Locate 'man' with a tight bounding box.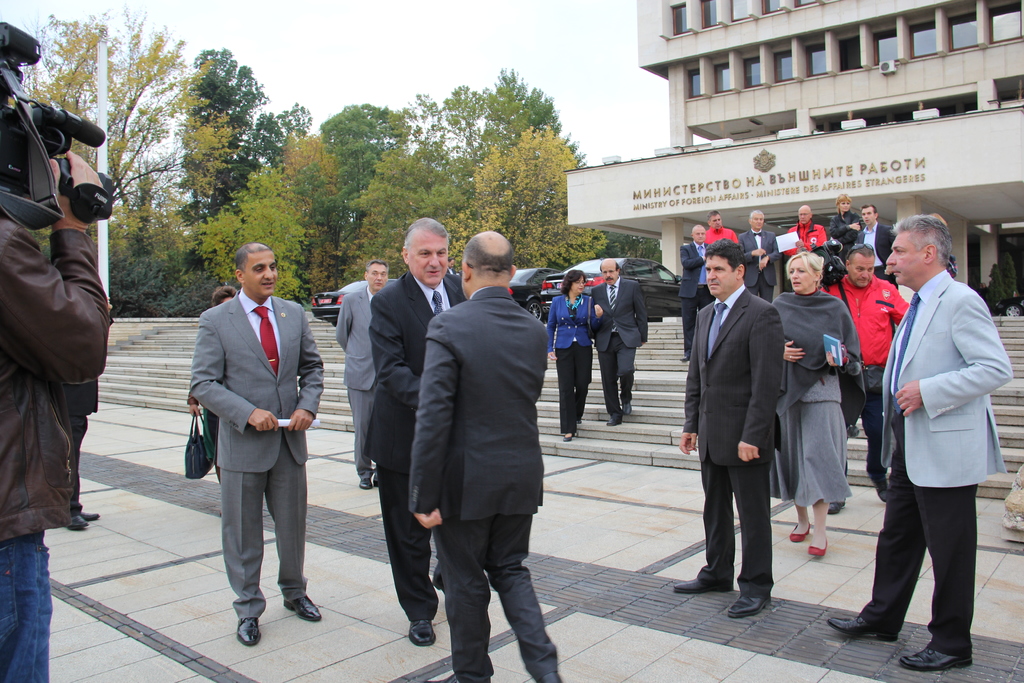
region(444, 254, 457, 277).
